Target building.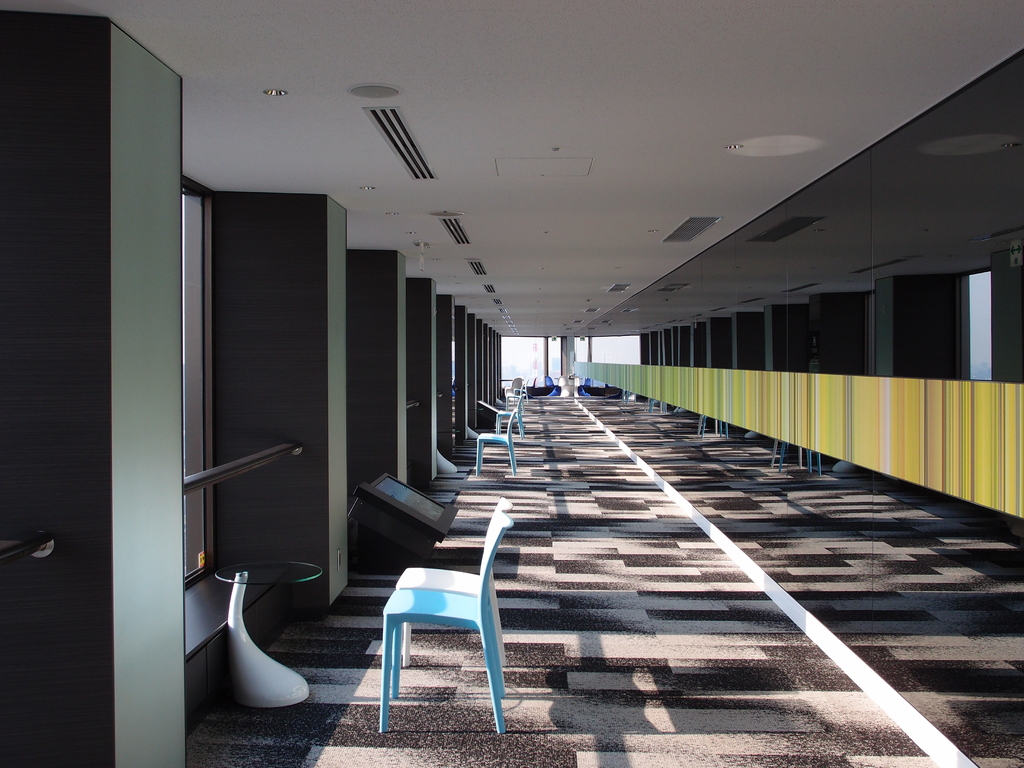
Target region: left=0, top=0, right=1023, bottom=767.
